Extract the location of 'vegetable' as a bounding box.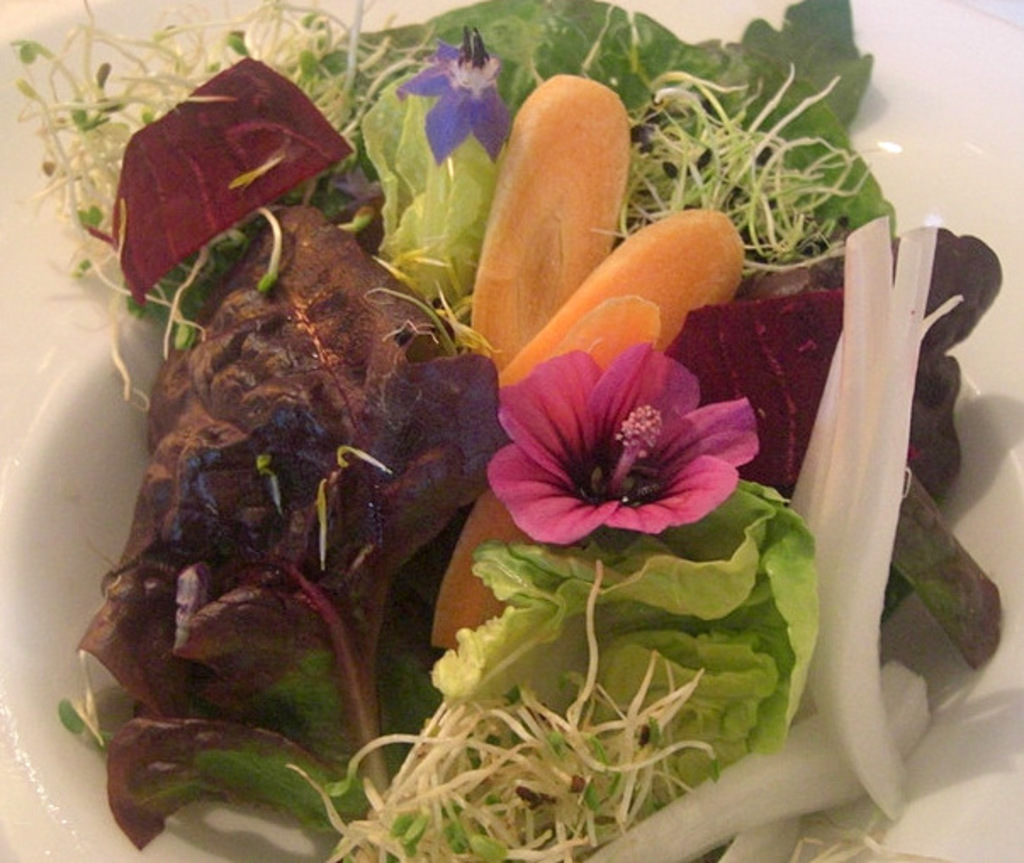
region(63, 70, 693, 756).
